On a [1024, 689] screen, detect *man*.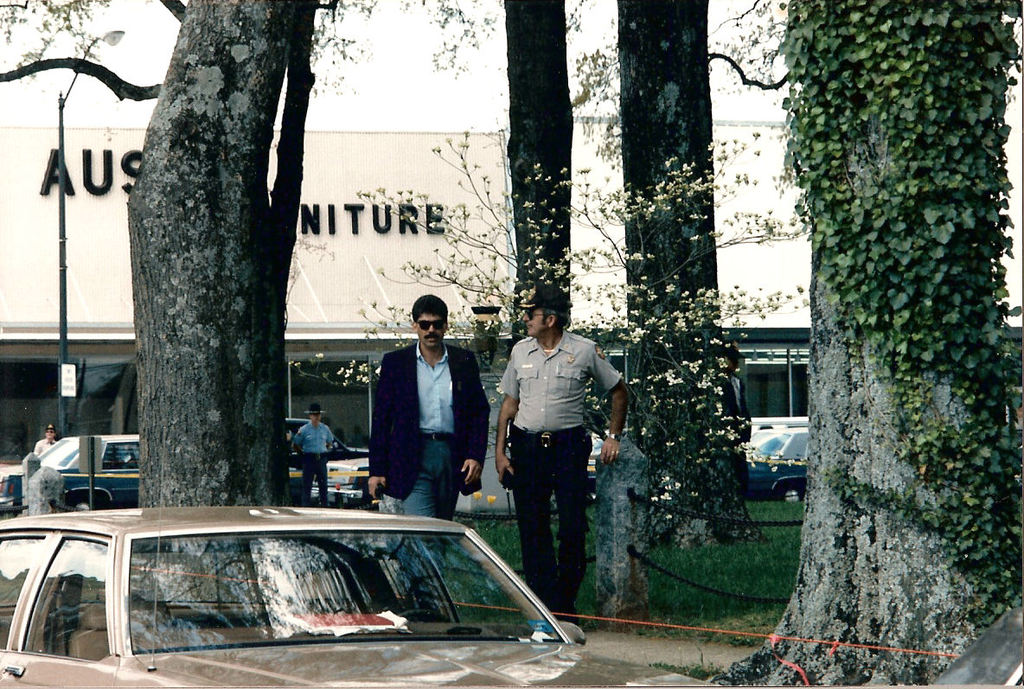
<region>486, 310, 618, 602</region>.
